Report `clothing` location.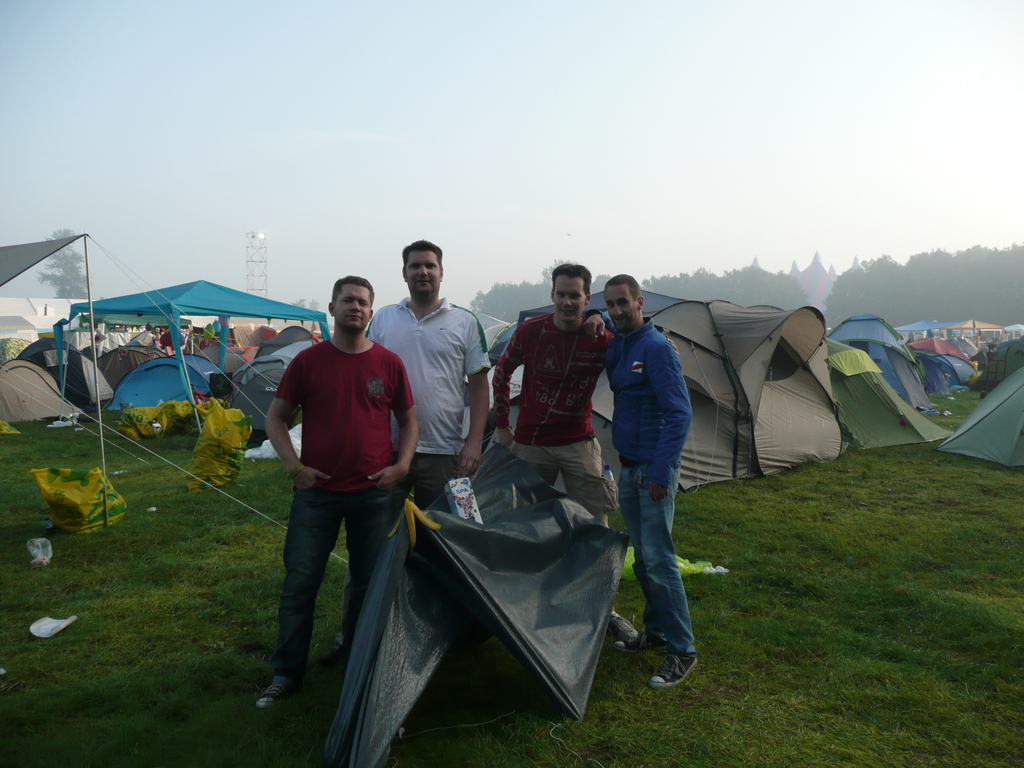
Report: (x1=488, y1=306, x2=618, y2=520).
